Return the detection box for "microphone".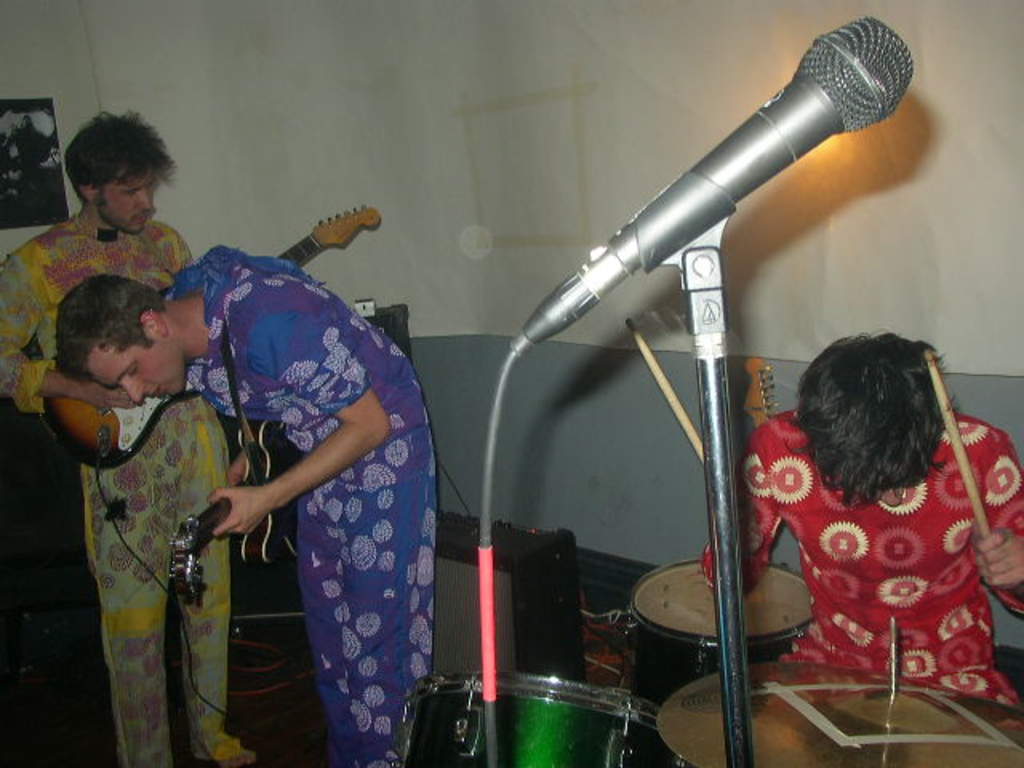
bbox=[502, 8, 914, 363].
